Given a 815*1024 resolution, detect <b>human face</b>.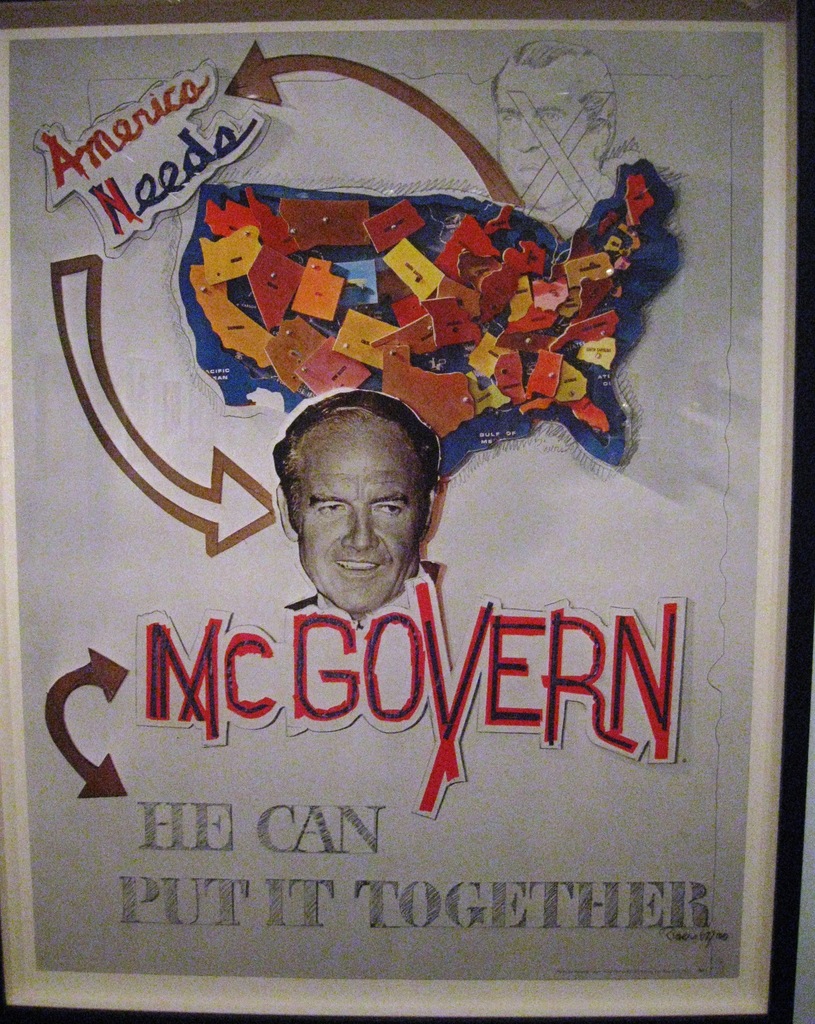
pyautogui.locateOnScreen(495, 63, 594, 210).
